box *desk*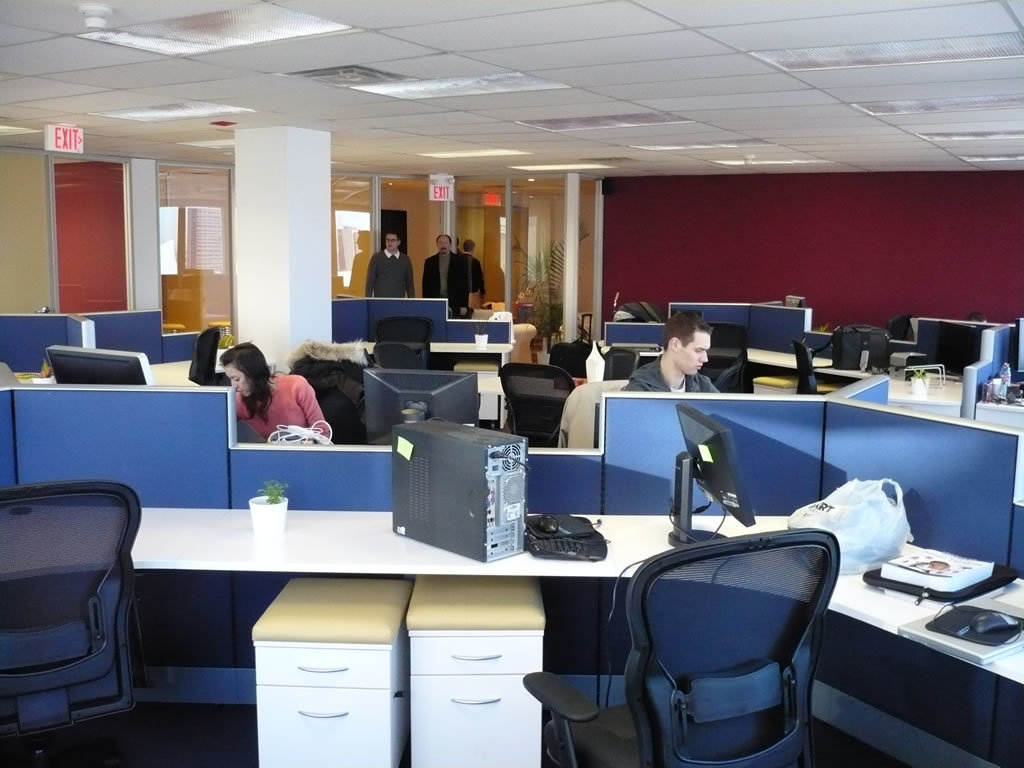
{"x1": 877, "y1": 354, "x2": 1023, "y2": 507}
